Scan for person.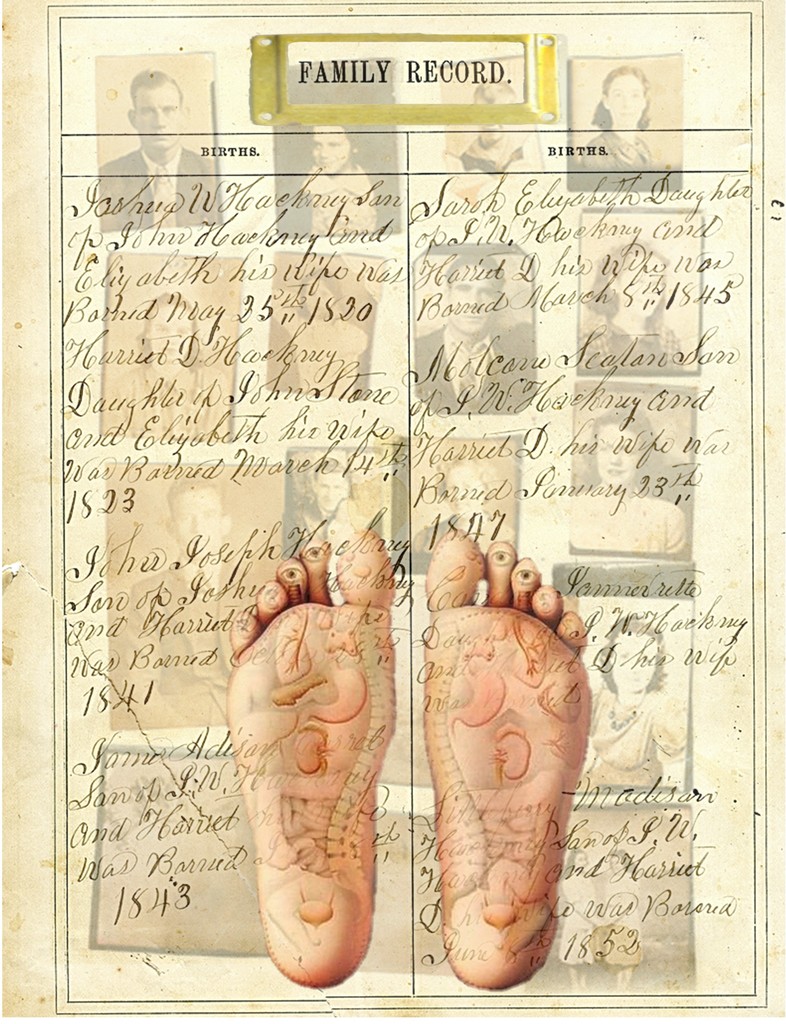
Scan result: BBox(569, 80, 688, 197).
